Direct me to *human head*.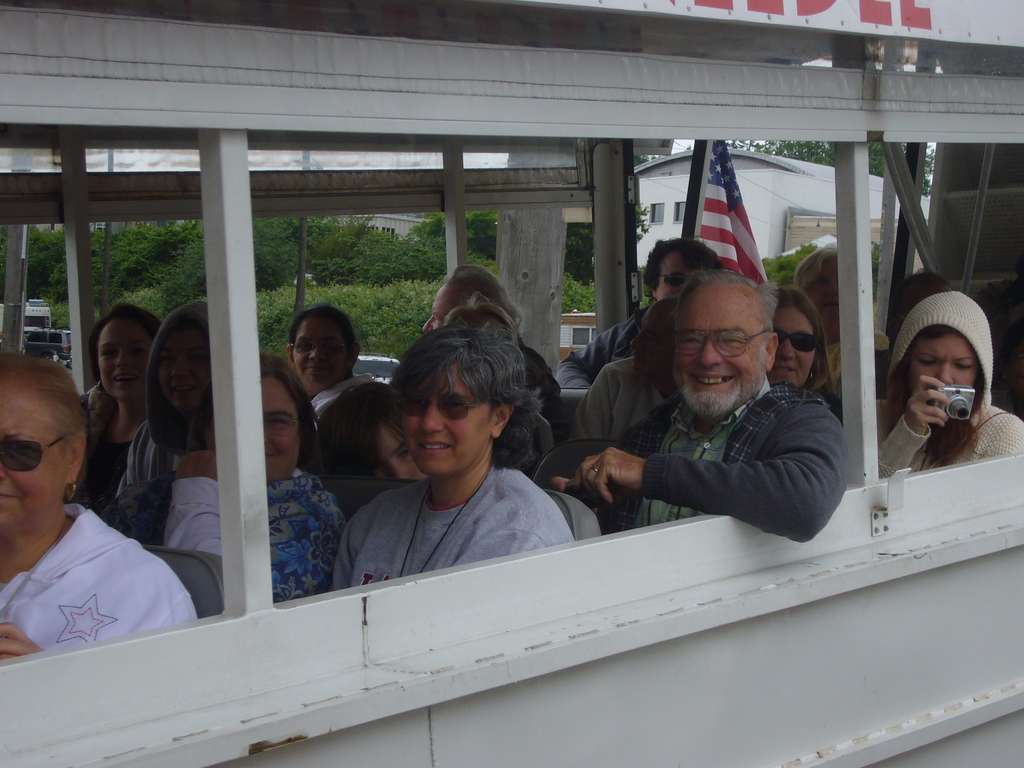
Direction: [882, 271, 954, 353].
